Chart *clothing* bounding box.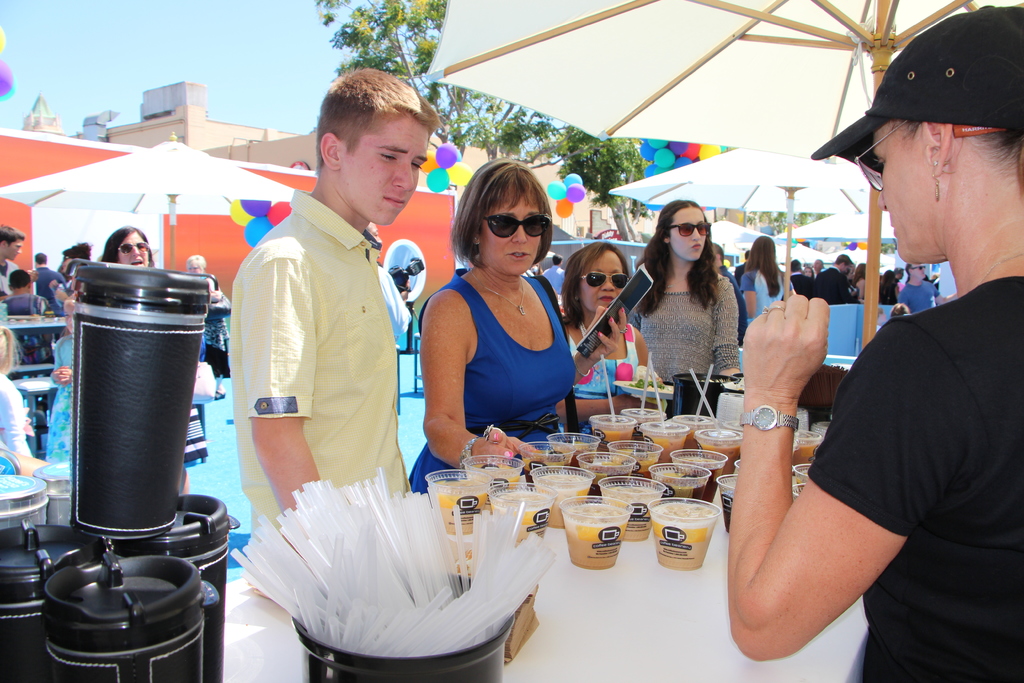
Charted: box(897, 280, 936, 311).
